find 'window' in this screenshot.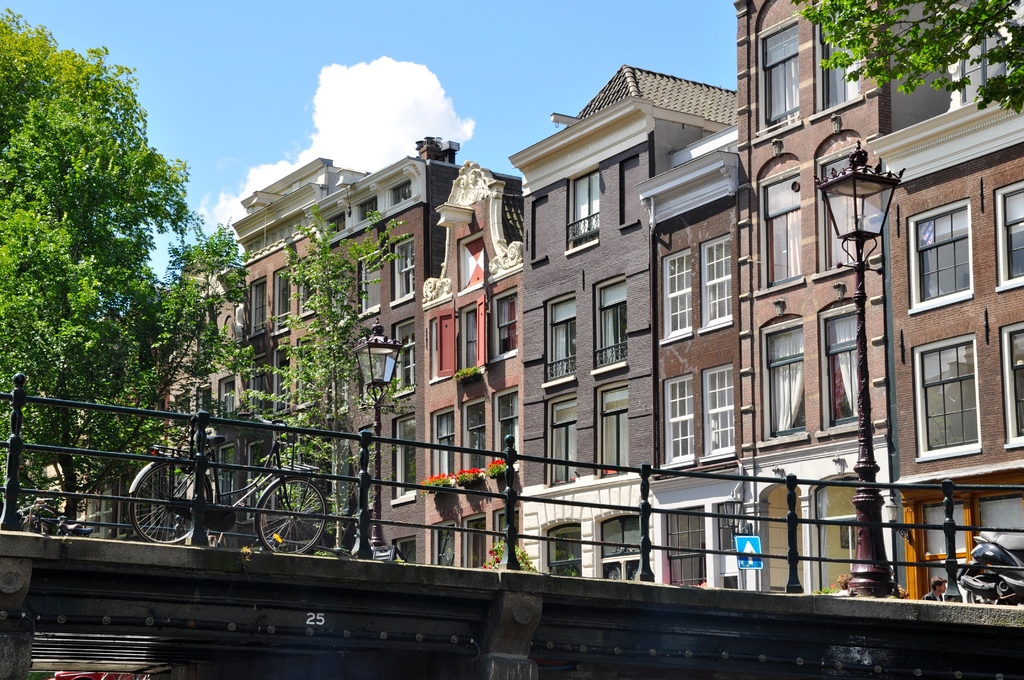
The bounding box for 'window' is region(760, 321, 817, 456).
